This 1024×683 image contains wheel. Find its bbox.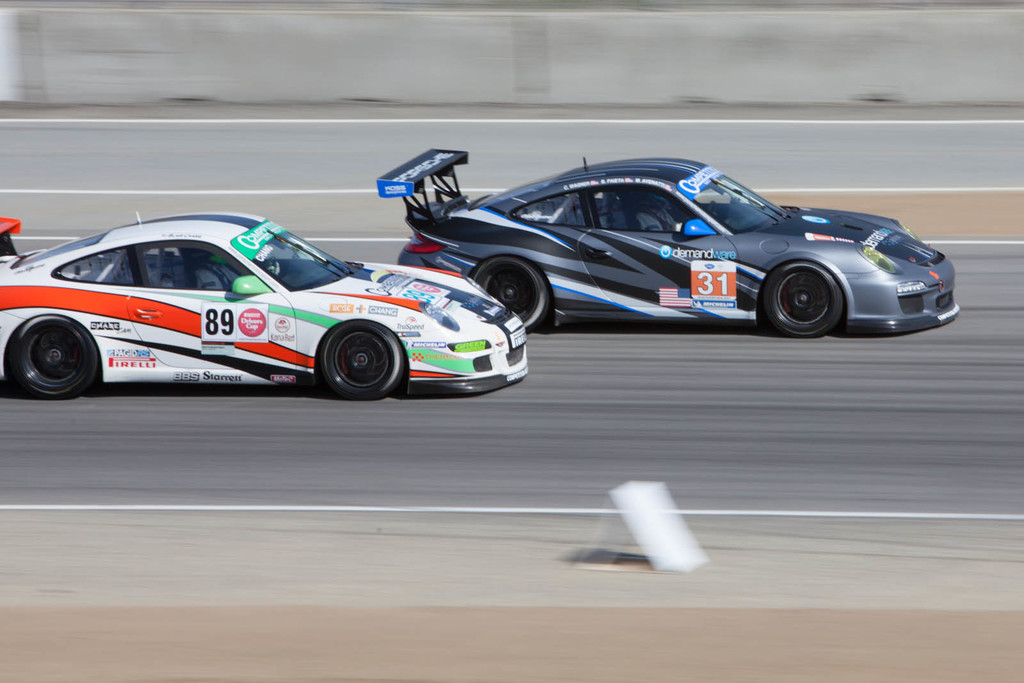
<box>318,315,404,400</box>.
